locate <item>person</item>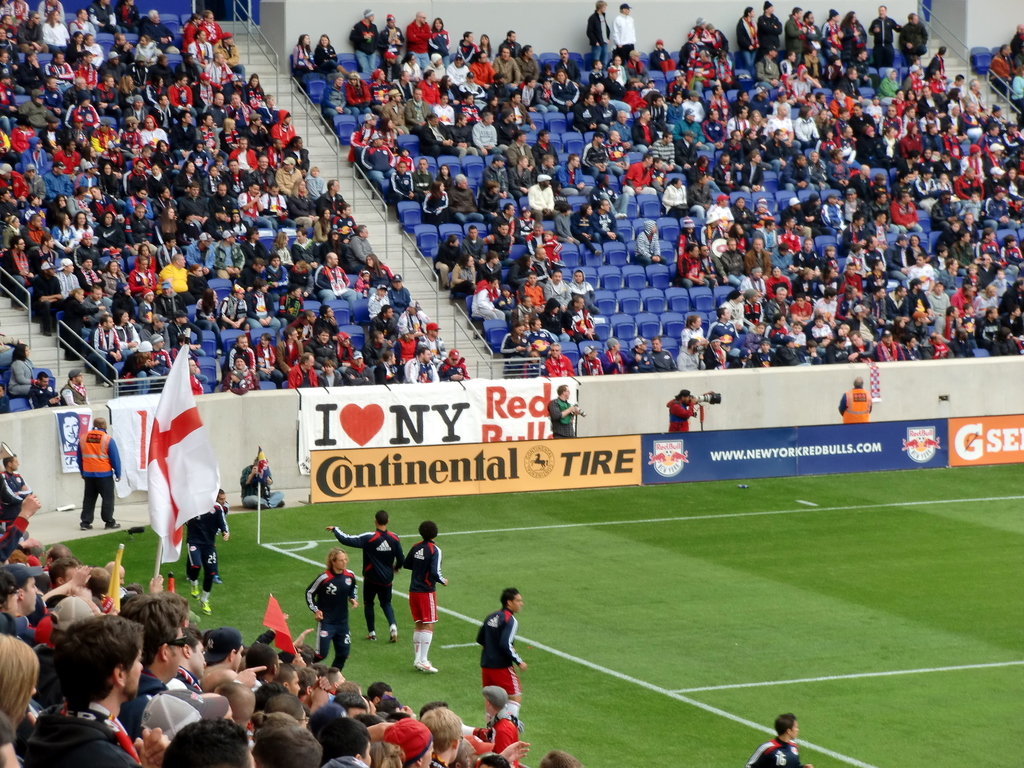
317, 709, 376, 767
